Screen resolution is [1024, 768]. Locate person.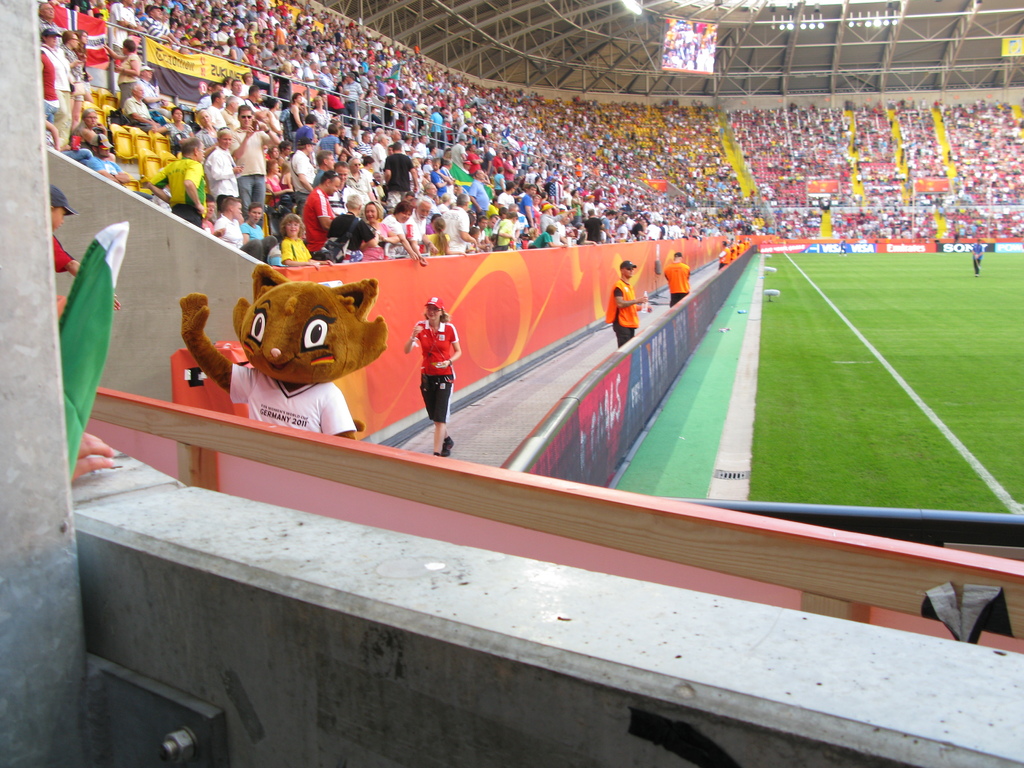
locate(403, 288, 460, 448).
